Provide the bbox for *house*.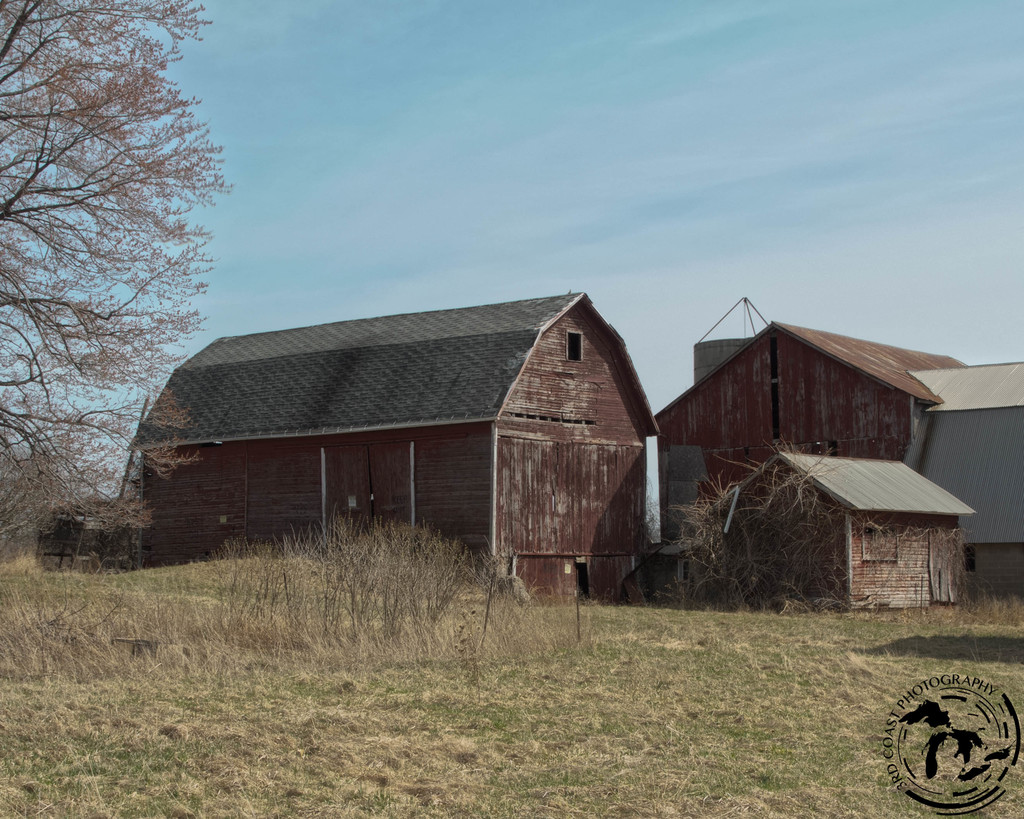
653,317,1023,605.
